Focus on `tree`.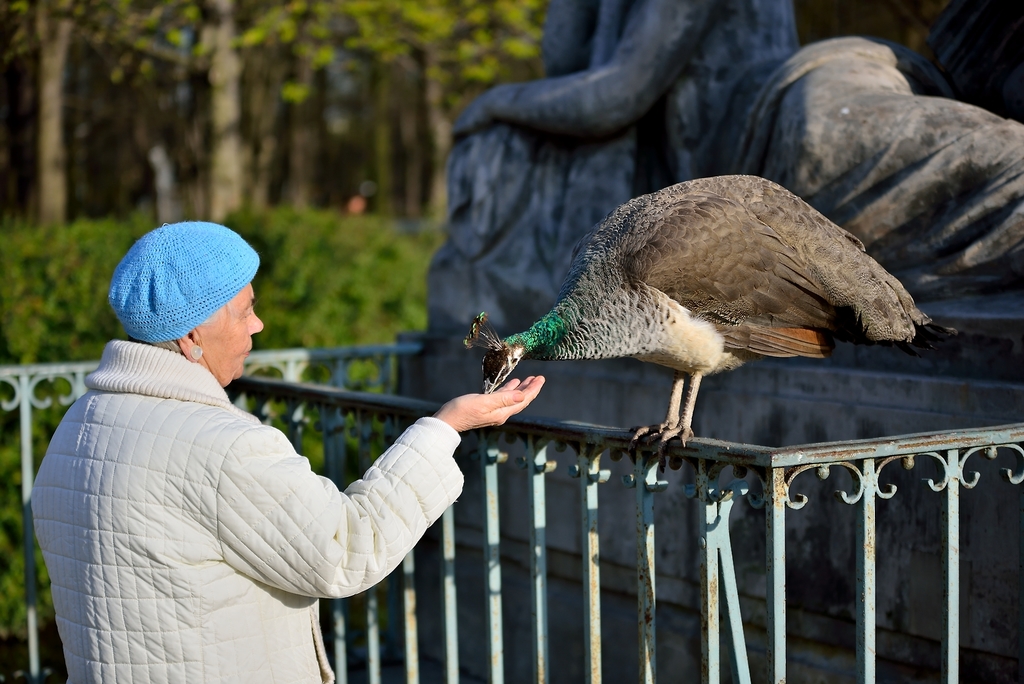
Focused at [0, 2, 547, 223].
